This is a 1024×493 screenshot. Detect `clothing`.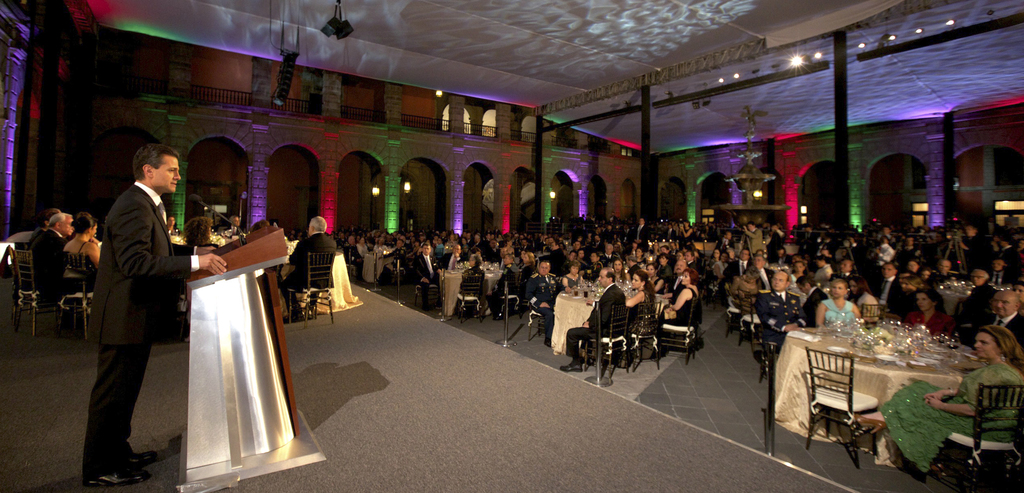
(left=538, top=246, right=561, bottom=263).
